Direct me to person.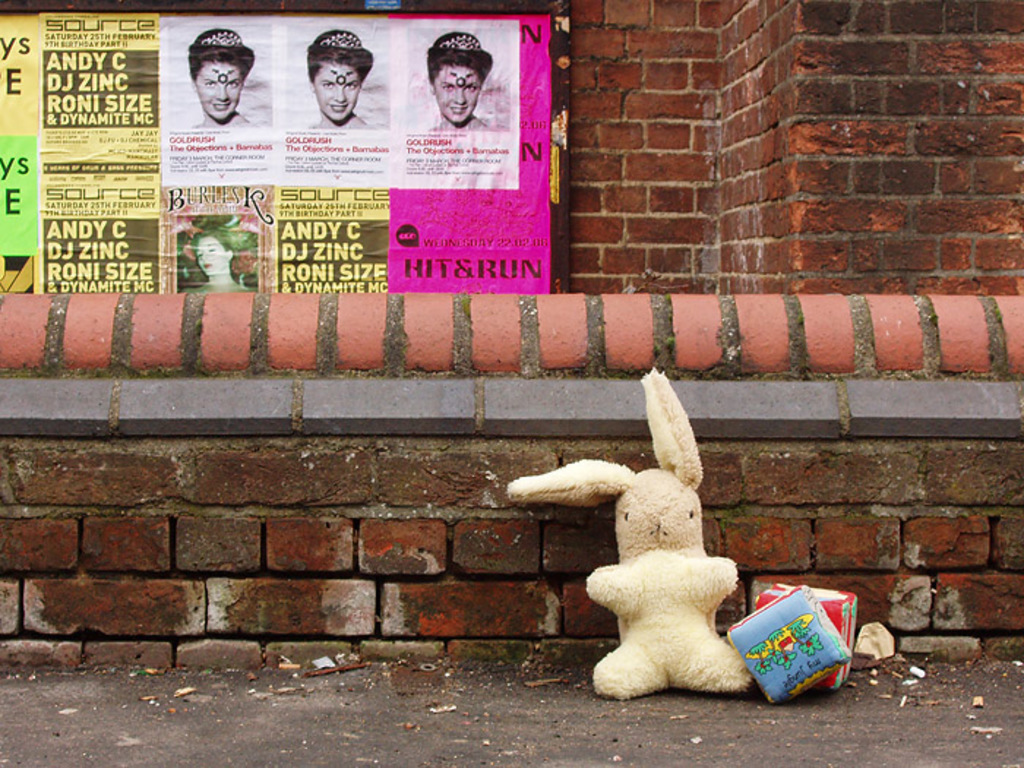
Direction: <bbox>304, 37, 377, 126</bbox>.
